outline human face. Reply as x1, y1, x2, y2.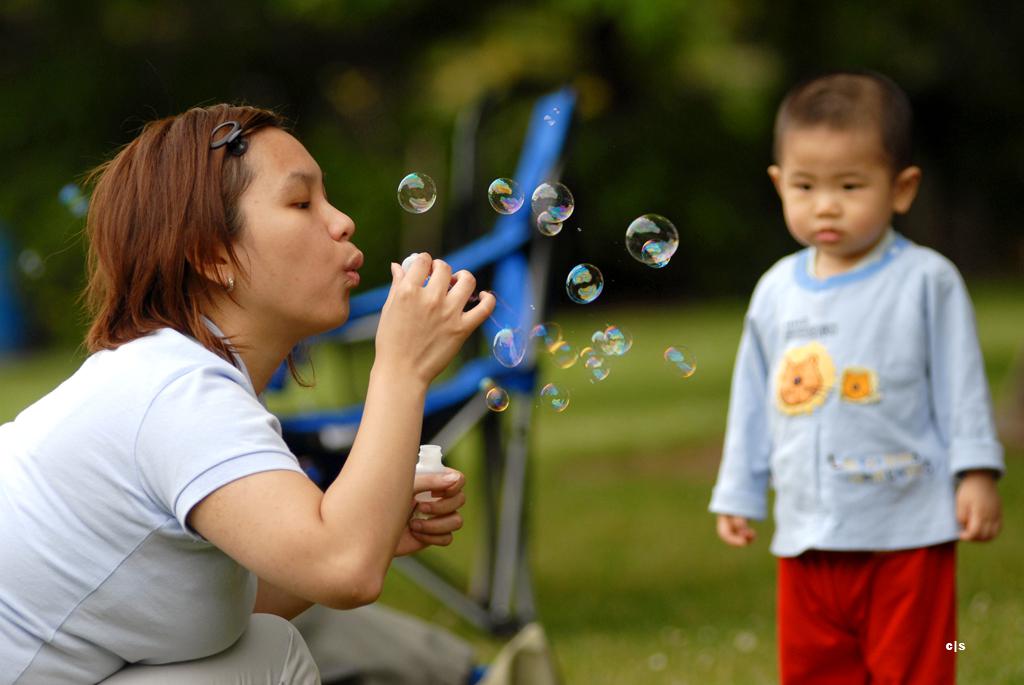
779, 127, 893, 260.
